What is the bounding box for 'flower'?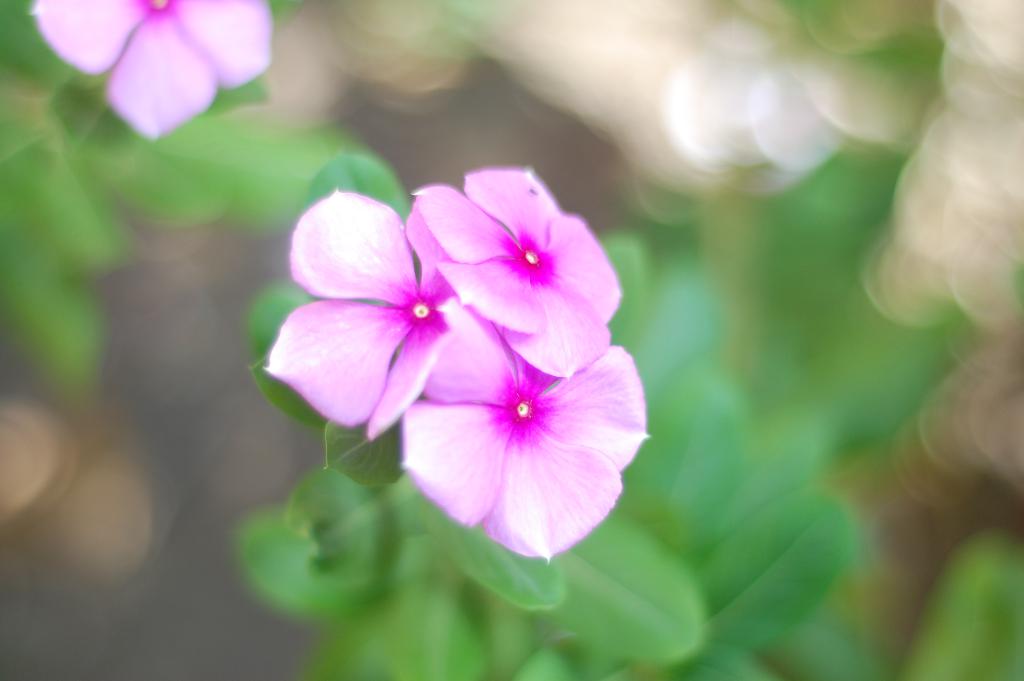
bbox=(22, 0, 273, 147).
